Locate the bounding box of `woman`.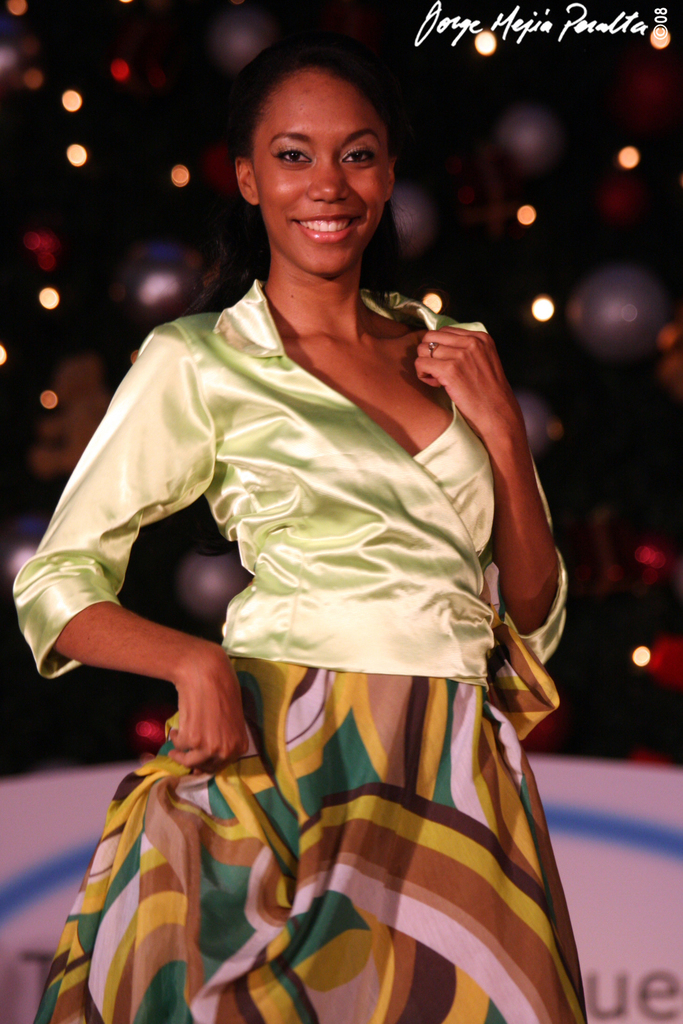
Bounding box: detection(72, 59, 600, 998).
